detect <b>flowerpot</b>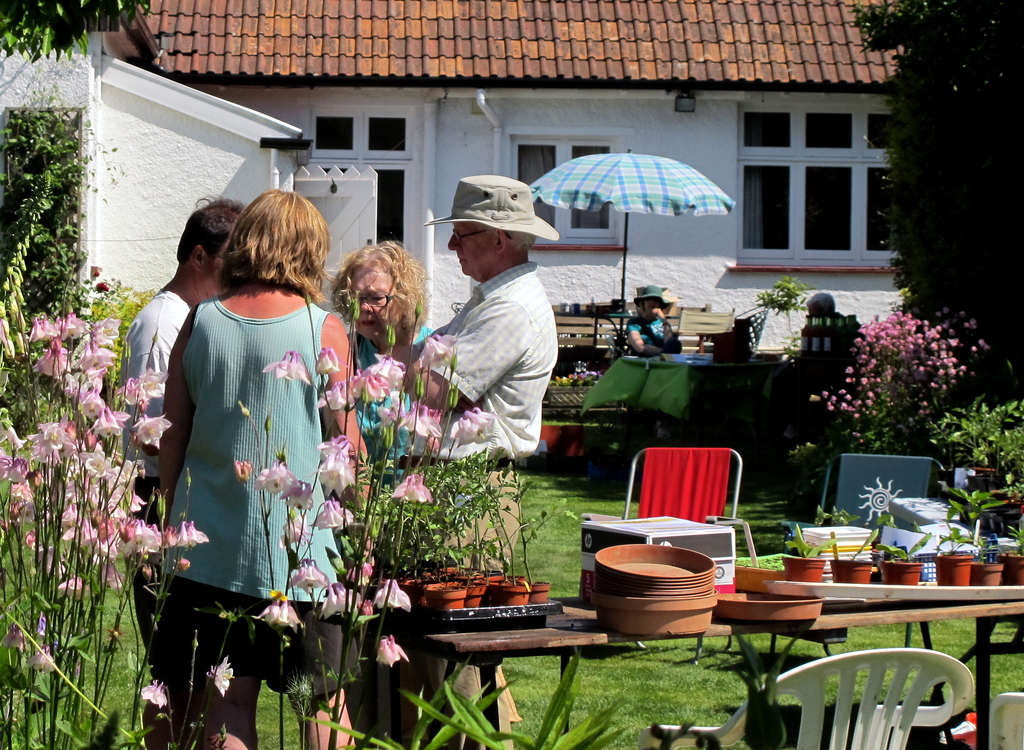
x1=822, y1=551, x2=880, y2=582
